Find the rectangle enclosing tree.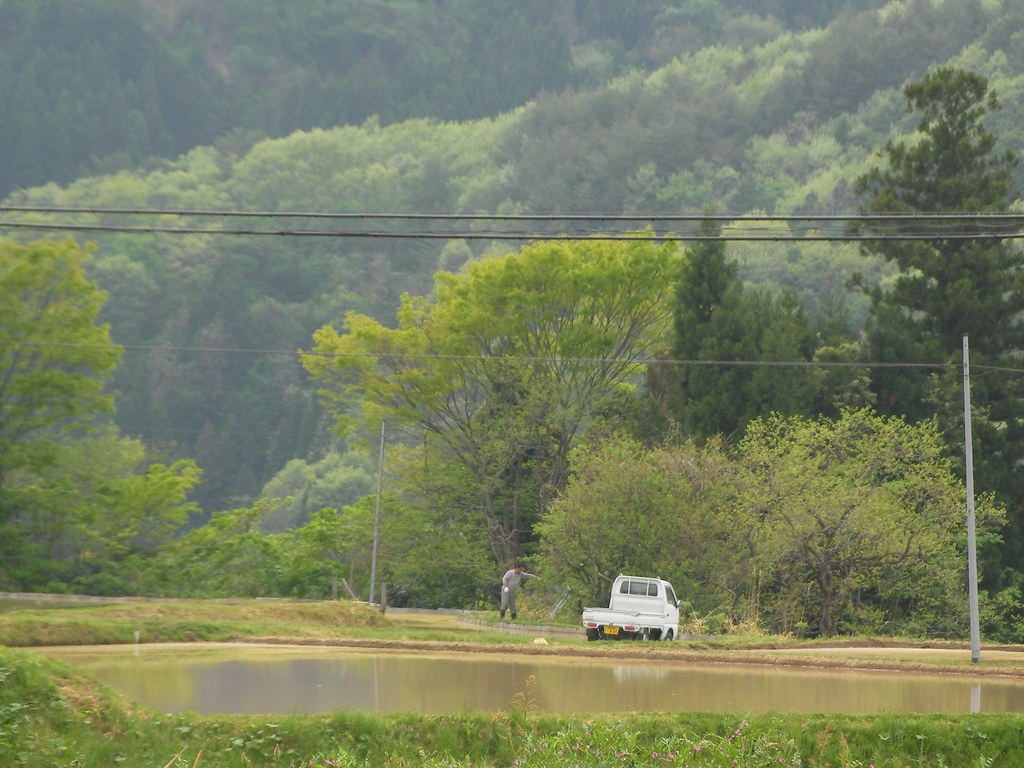
[left=755, top=0, right=989, bottom=140].
